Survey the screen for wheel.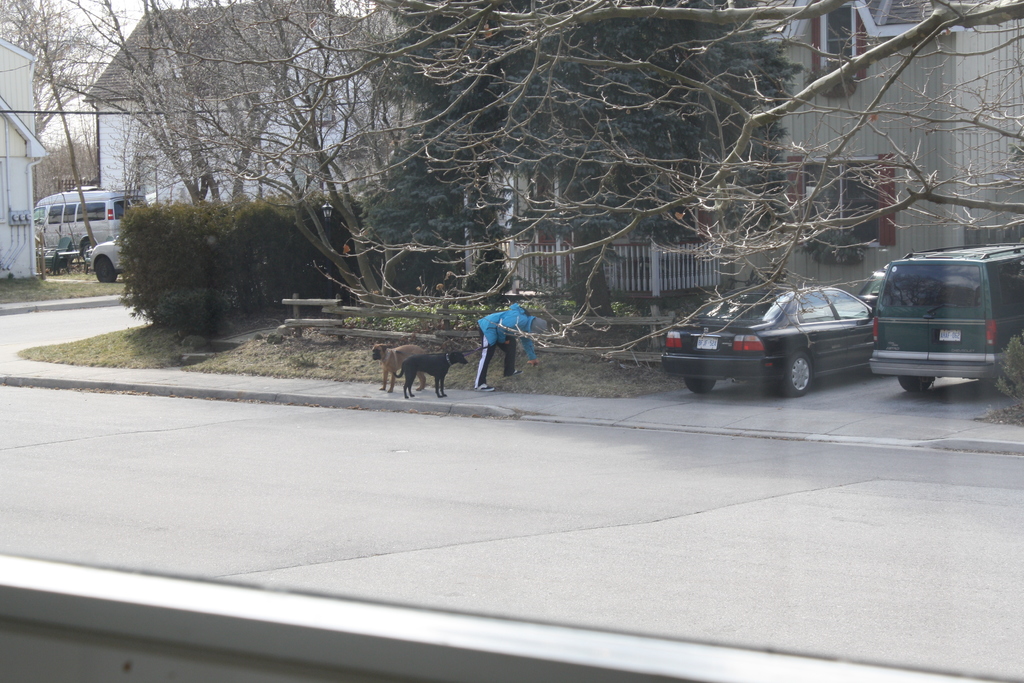
Survey found: 777:352:813:398.
